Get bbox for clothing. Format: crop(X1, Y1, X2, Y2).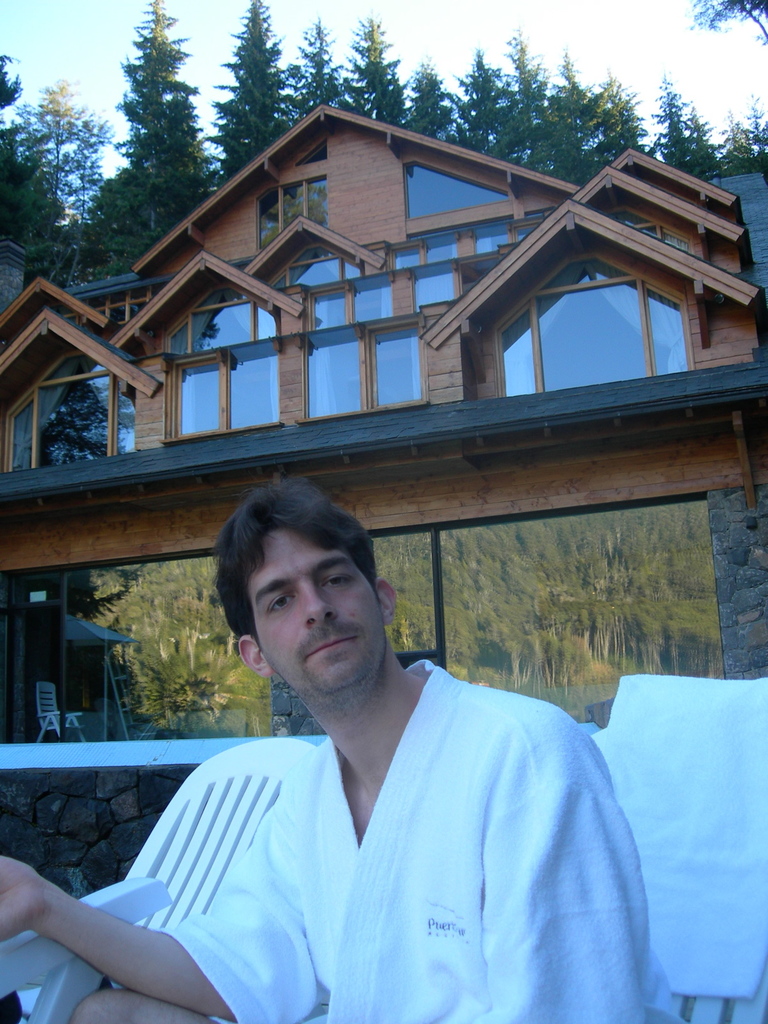
crop(118, 623, 662, 1009).
